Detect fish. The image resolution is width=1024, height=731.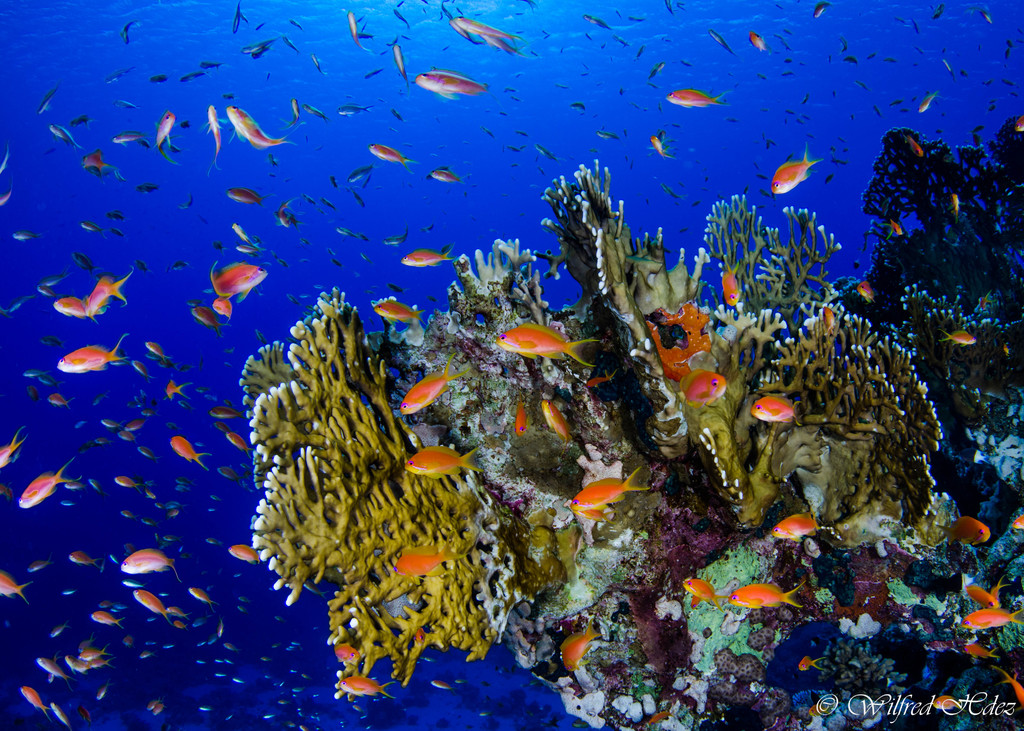
(569,463,648,515).
